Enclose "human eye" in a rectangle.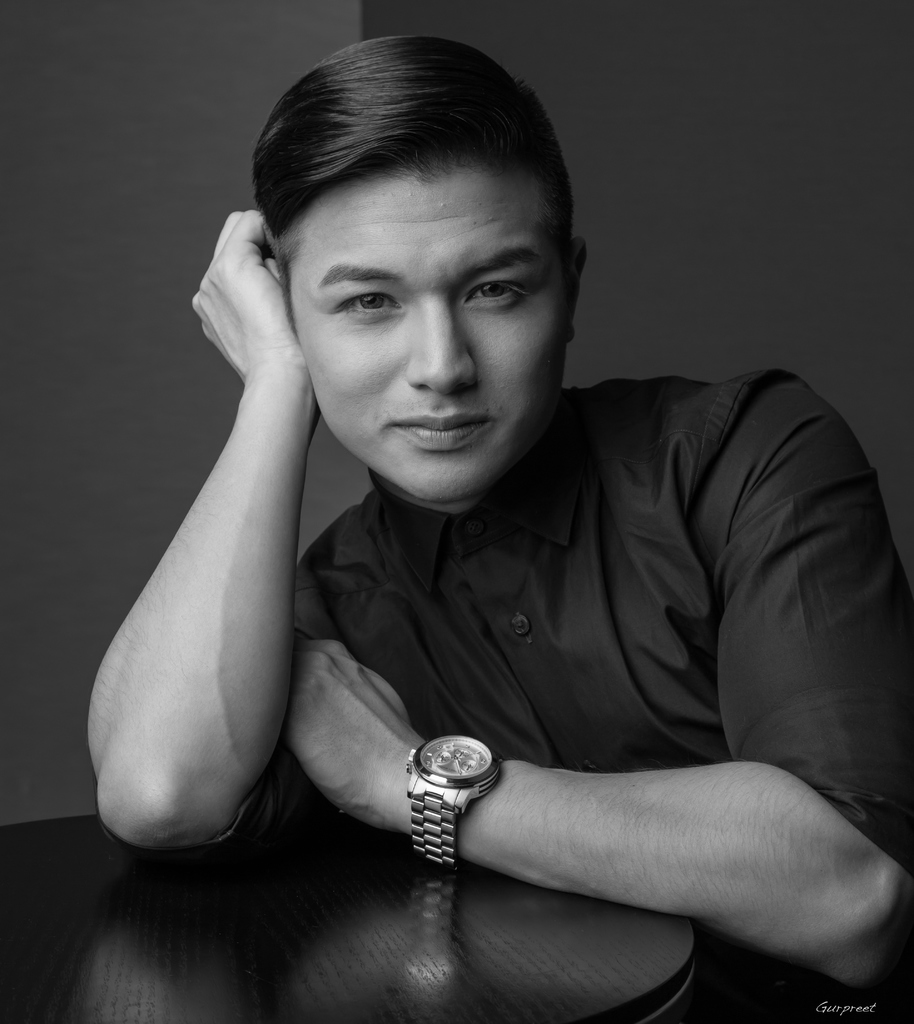
(338,287,405,319).
